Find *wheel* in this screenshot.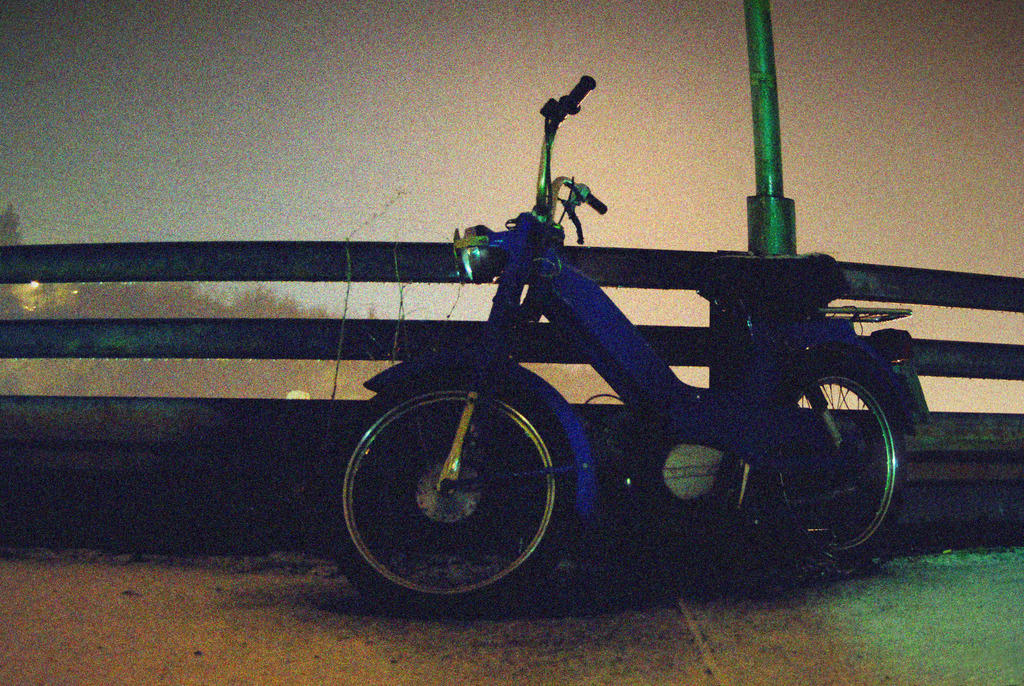
The bounding box for *wheel* is crop(751, 355, 908, 566).
